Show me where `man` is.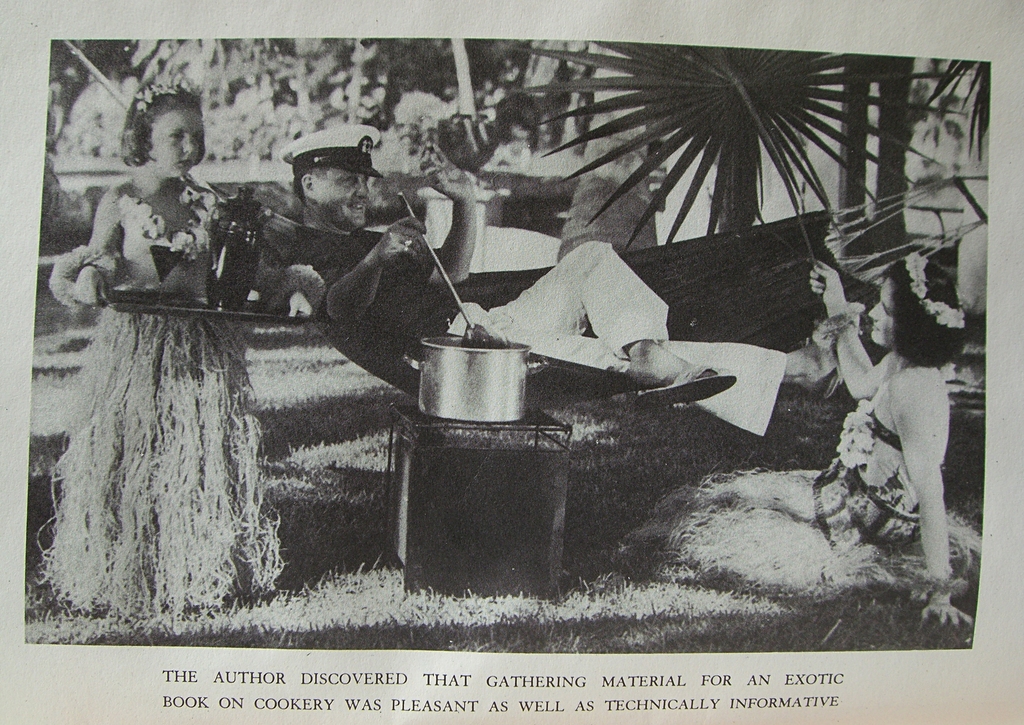
`man` is at (x1=268, y1=126, x2=844, y2=434).
